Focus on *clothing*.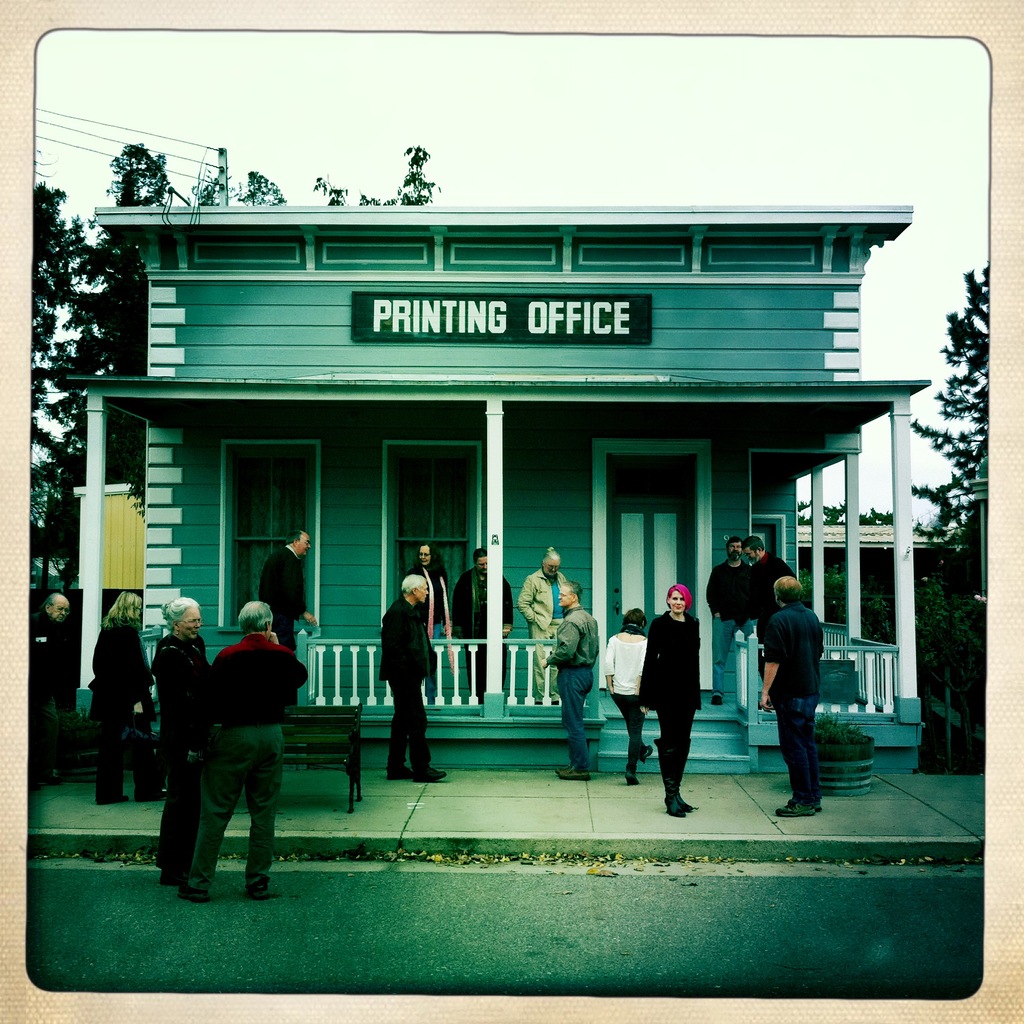
Focused at (left=550, top=600, right=600, bottom=781).
